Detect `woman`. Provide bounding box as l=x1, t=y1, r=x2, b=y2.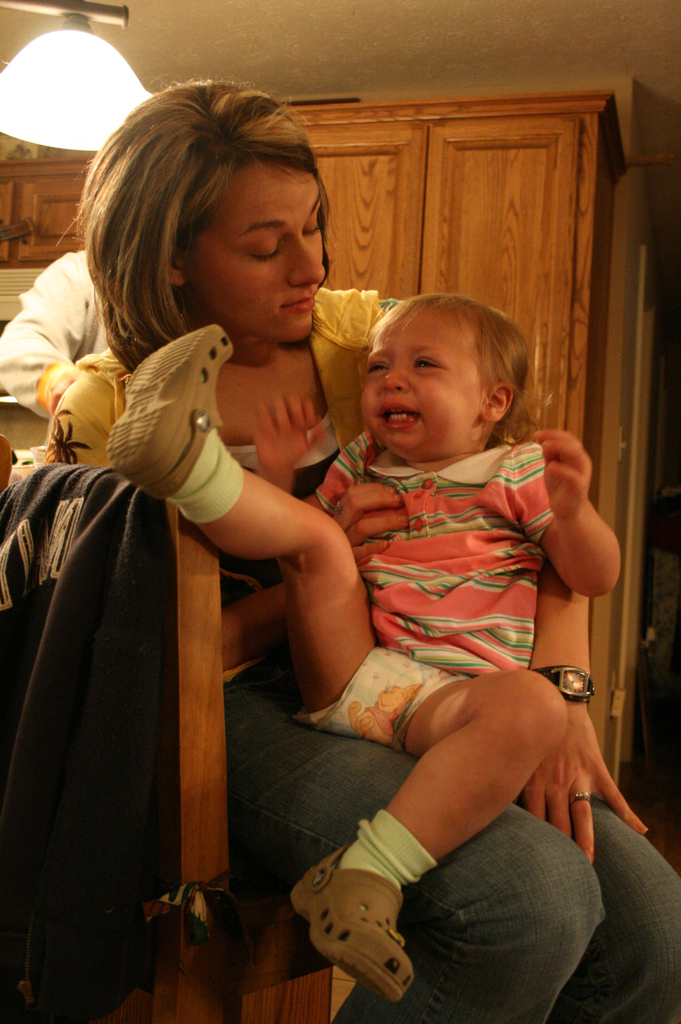
l=42, t=70, r=680, b=1023.
